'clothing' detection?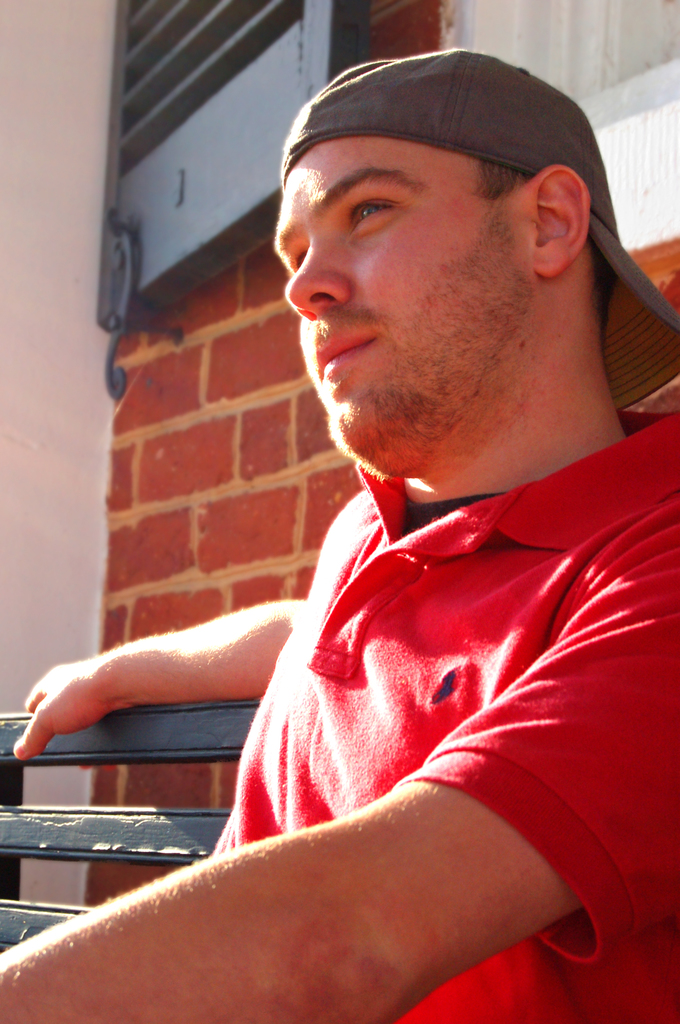
[206, 415, 675, 1023]
